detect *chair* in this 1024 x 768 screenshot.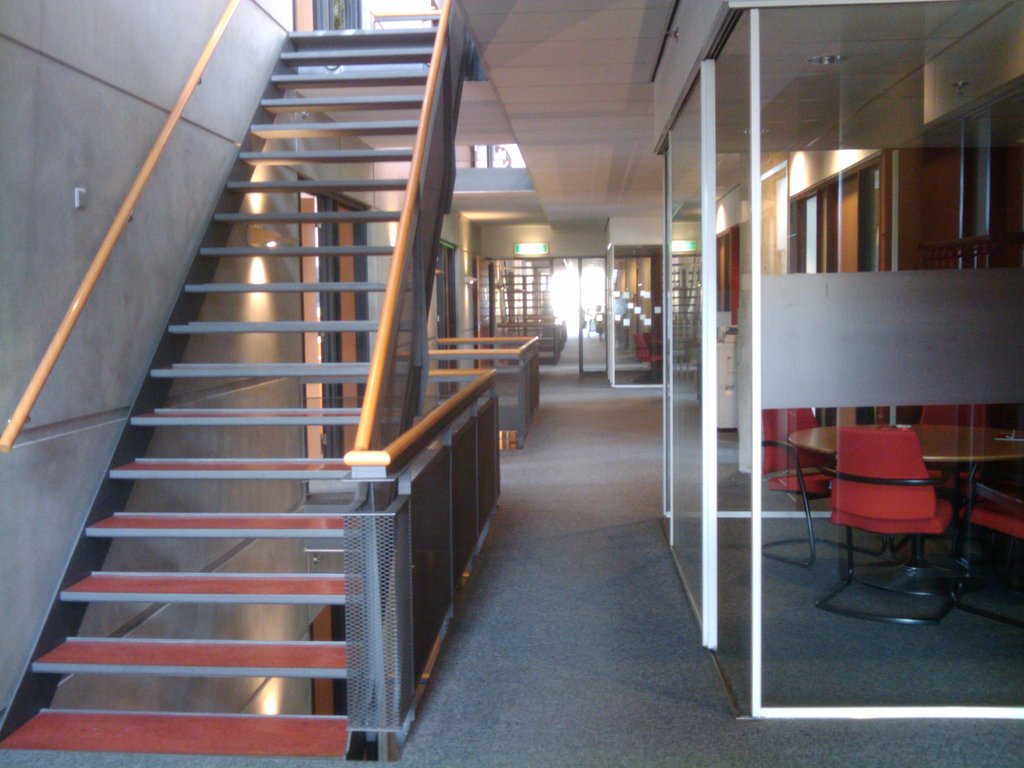
Detection: [823,406,979,626].
